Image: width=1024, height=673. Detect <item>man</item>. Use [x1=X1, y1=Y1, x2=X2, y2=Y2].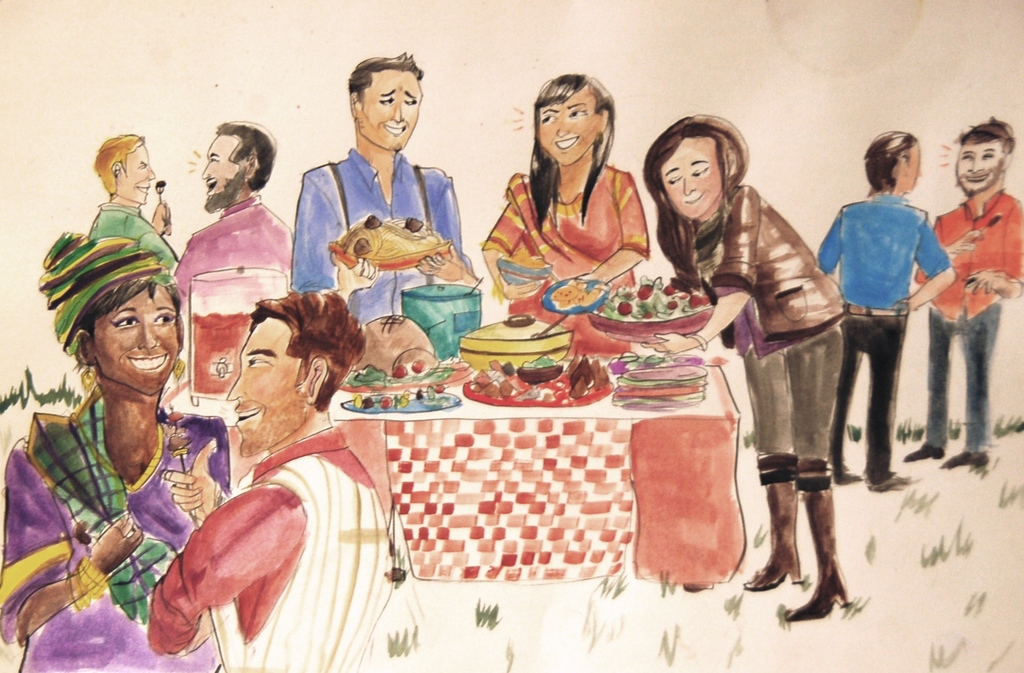
[x1=145, y1=294, x2=405, y2=672].
